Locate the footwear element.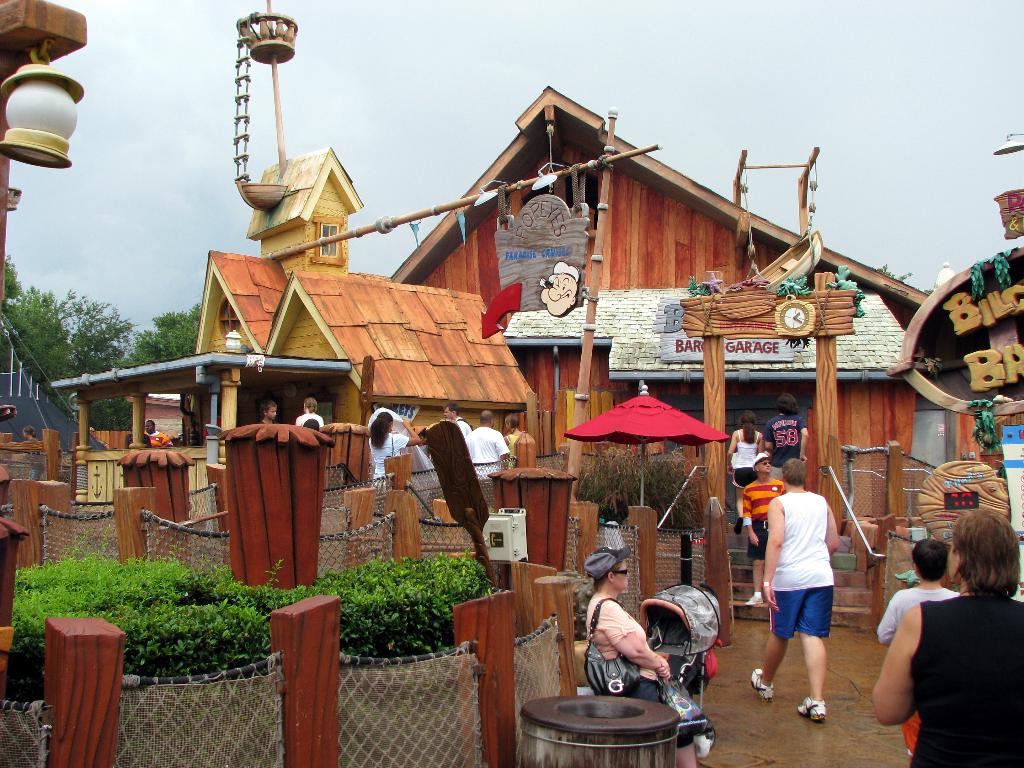
Element bbox: [left=796, top=690, right=827, bottom=720].
